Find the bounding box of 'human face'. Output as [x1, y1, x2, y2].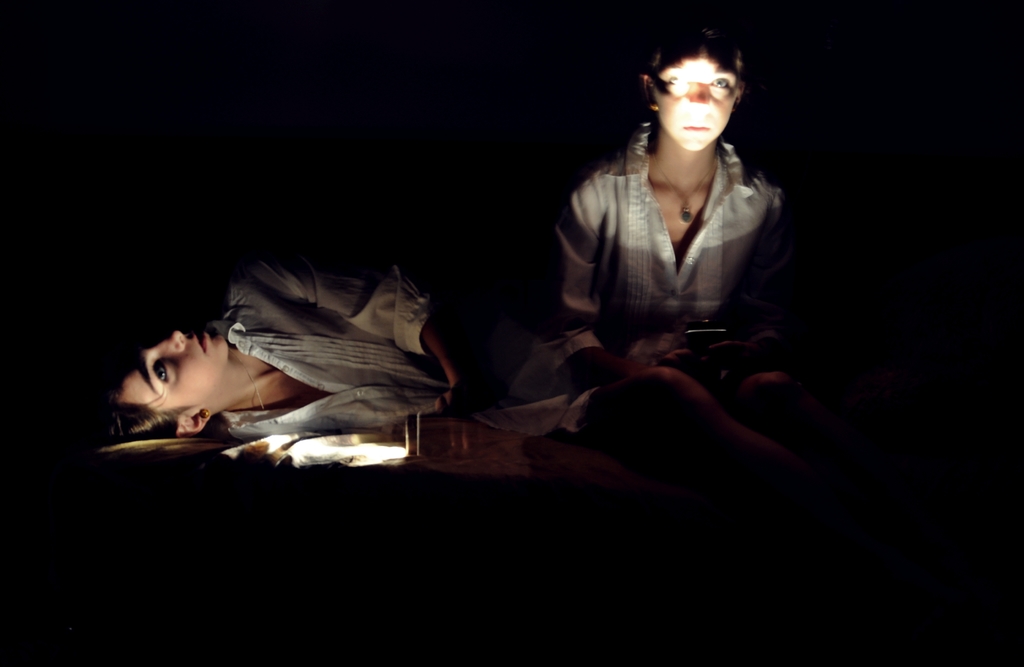
[115, 326, 227, 412].
